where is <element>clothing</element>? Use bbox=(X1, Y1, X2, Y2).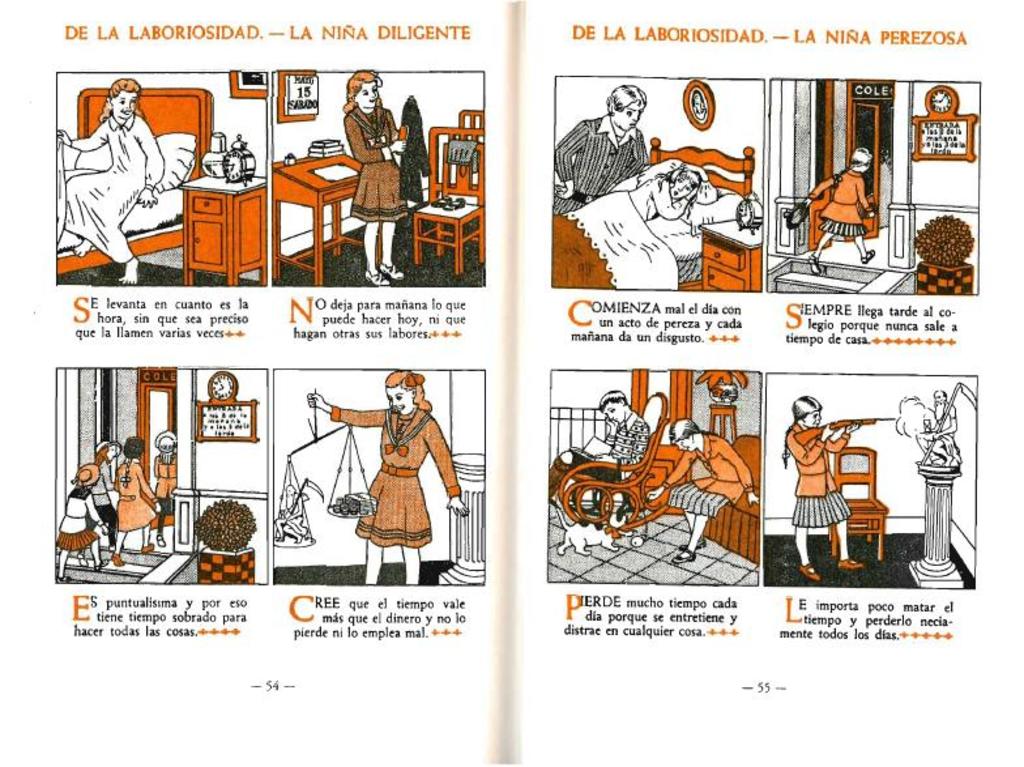
bbox=(396, 95, 435, 208).
